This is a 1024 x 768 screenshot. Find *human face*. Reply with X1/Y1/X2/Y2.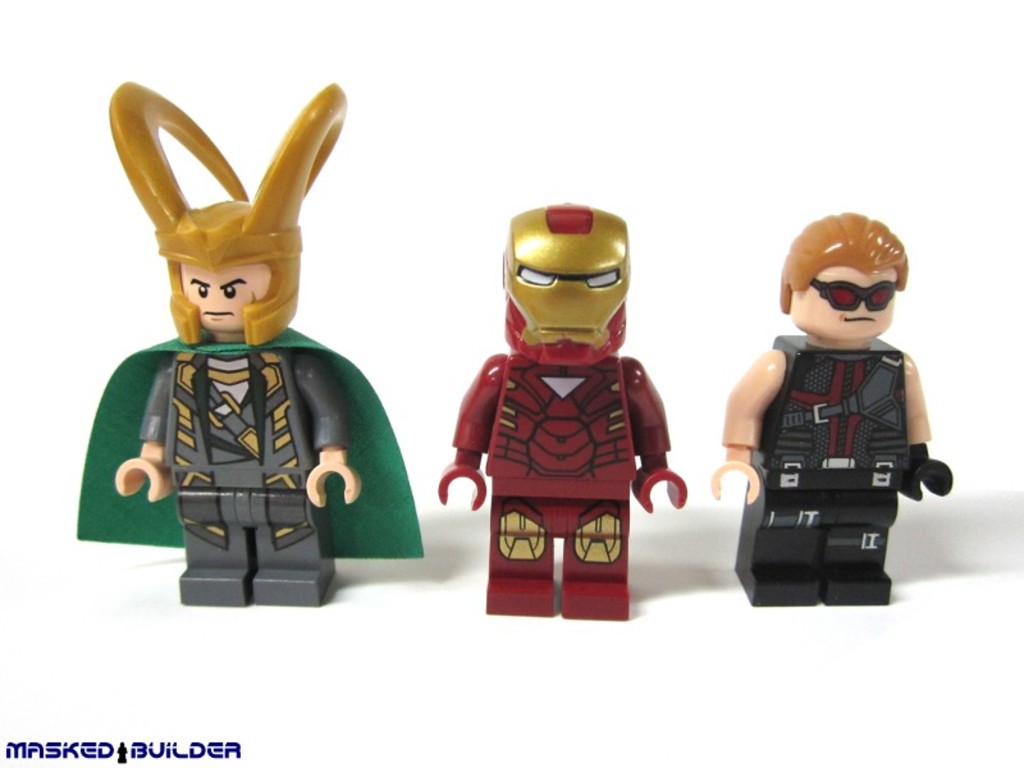
178/257/271/339.
